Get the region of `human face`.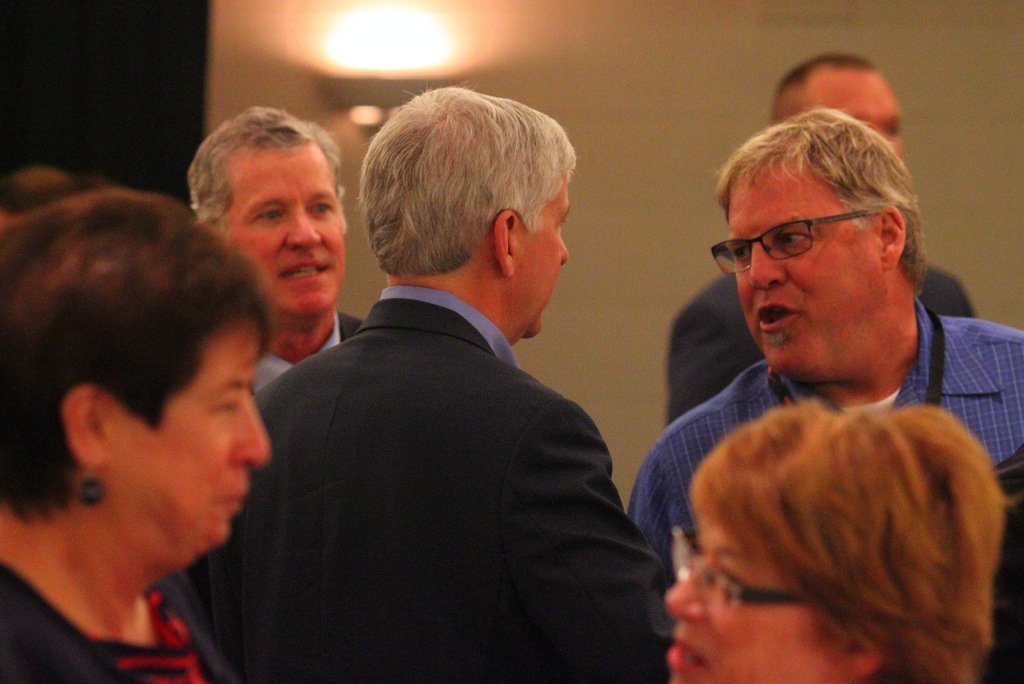
detection(664, 515, 852, 683).
